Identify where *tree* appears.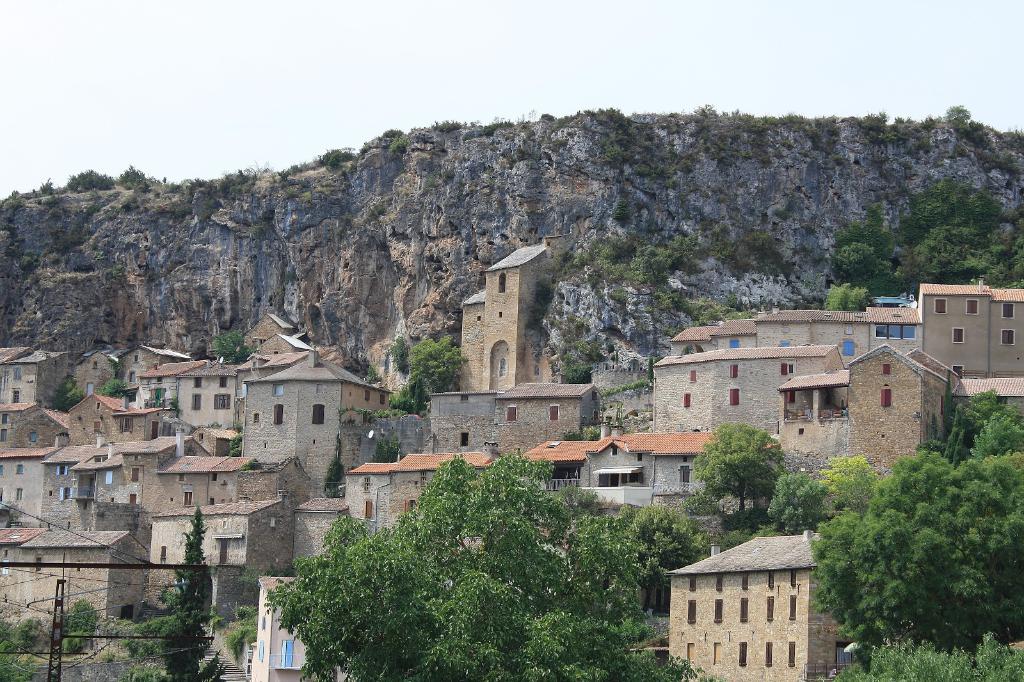
Appears at Rect(384, 331, 465, 409).
